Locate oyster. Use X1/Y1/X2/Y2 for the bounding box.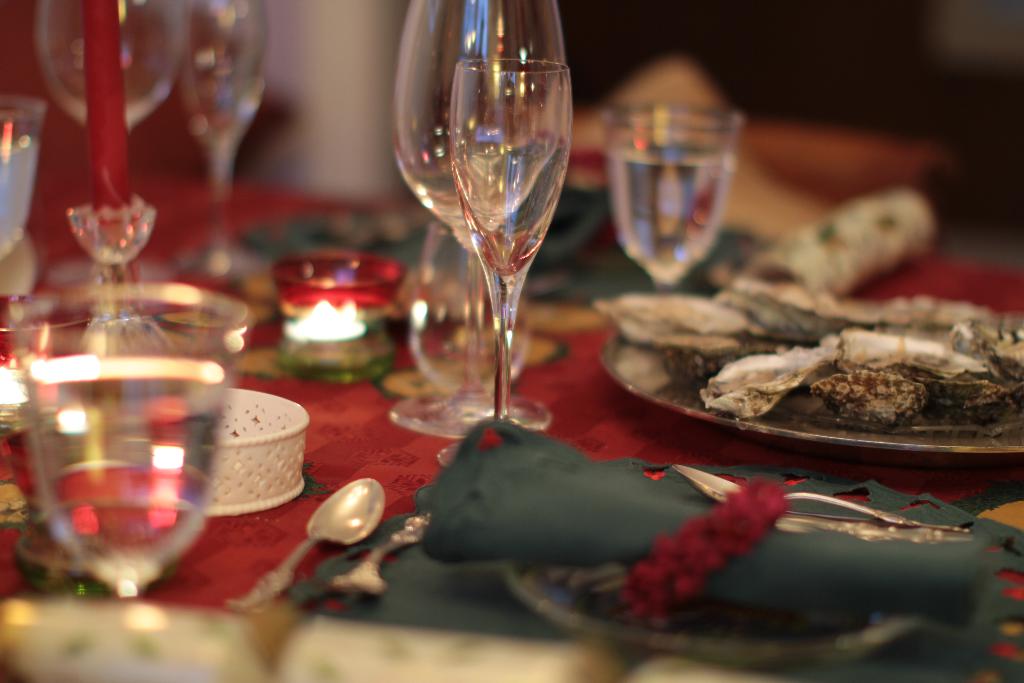
816/372/927/424.
